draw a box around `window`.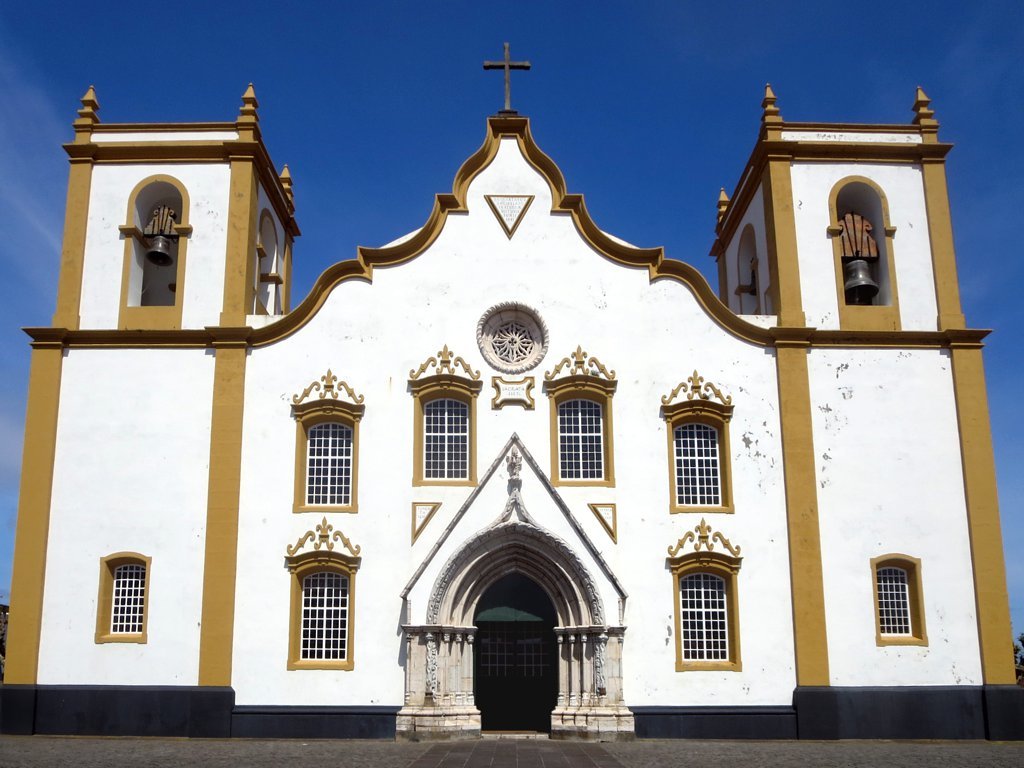
x1=544 y1=373 x2=612 y2=486.
